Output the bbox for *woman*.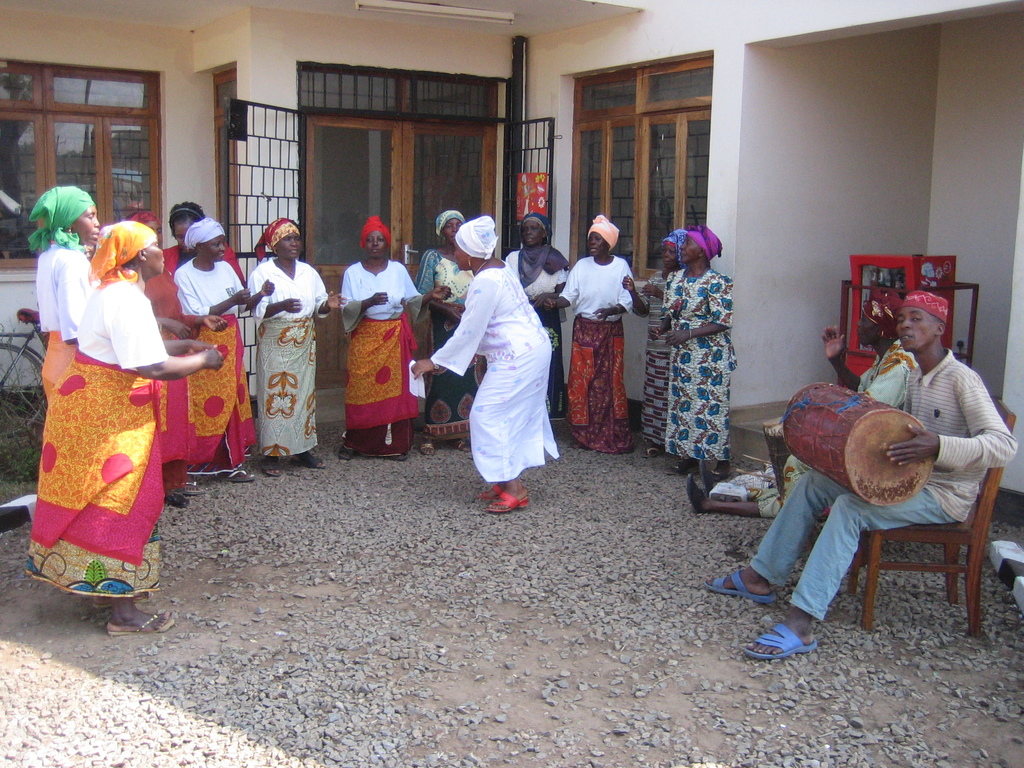
621 223 680 455.
